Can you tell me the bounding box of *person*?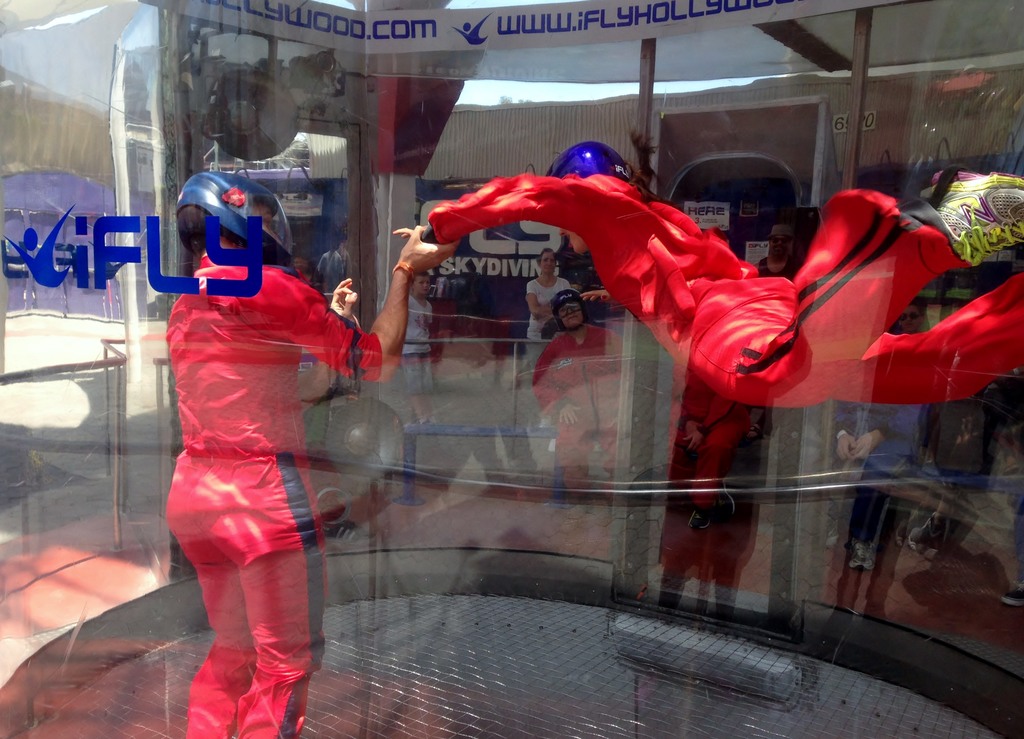
[756, 218, 820, 305].
